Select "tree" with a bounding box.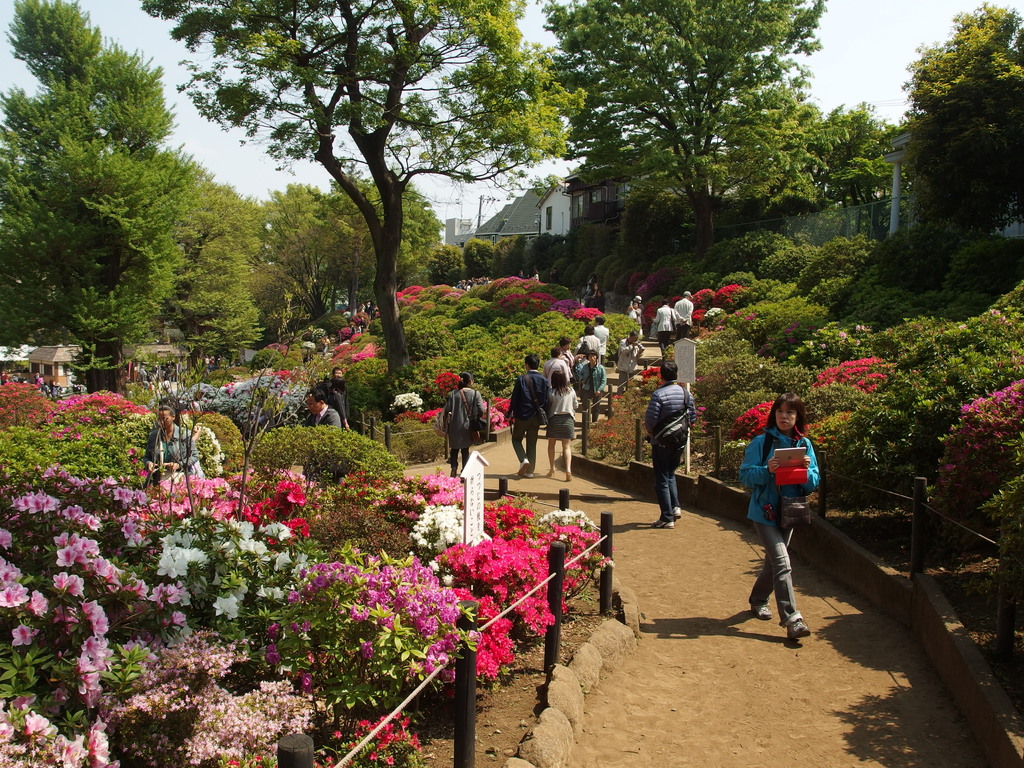
bbox(328, 172, 445, 324).
